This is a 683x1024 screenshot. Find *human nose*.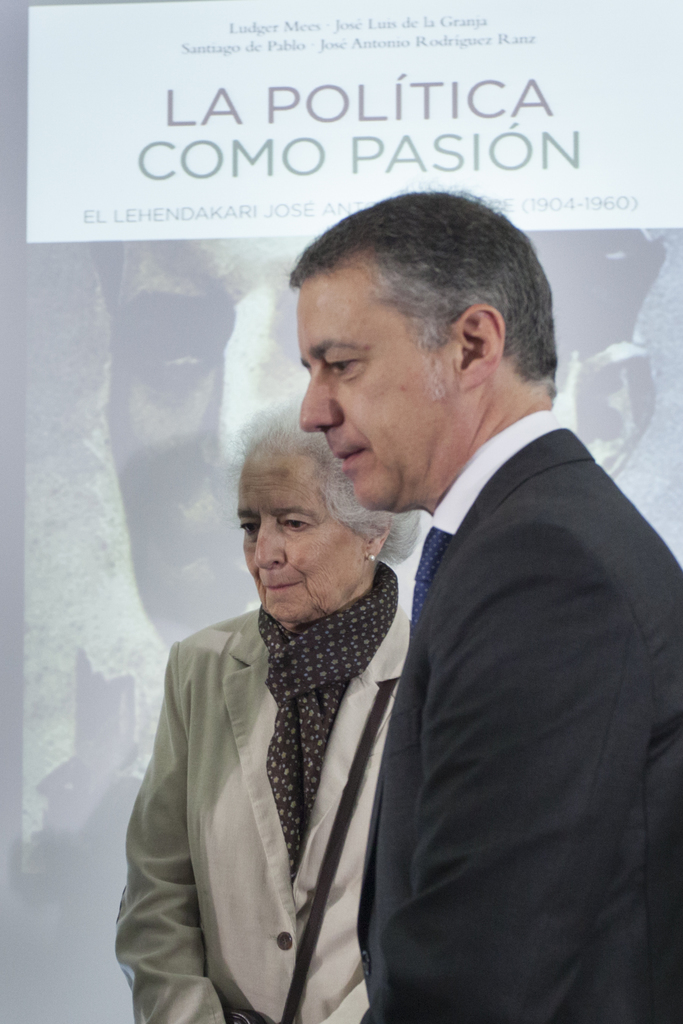
Bounding box: 302/359/365/431.
